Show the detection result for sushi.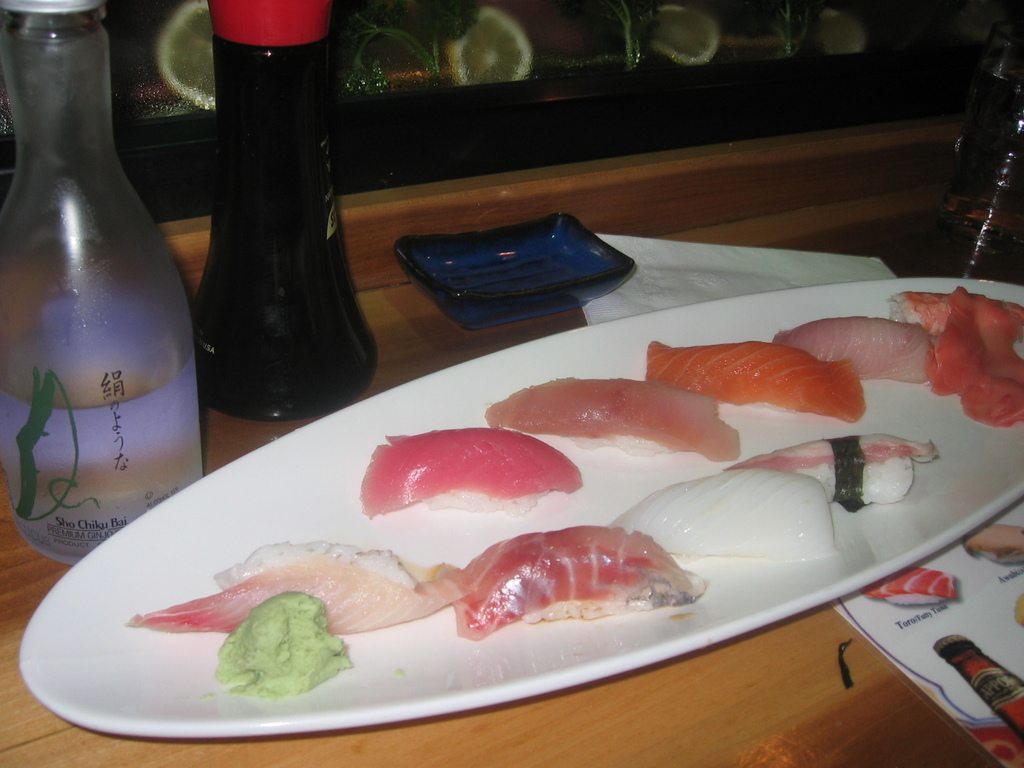
x1=132, y1=541, x2=476, y2=639.
